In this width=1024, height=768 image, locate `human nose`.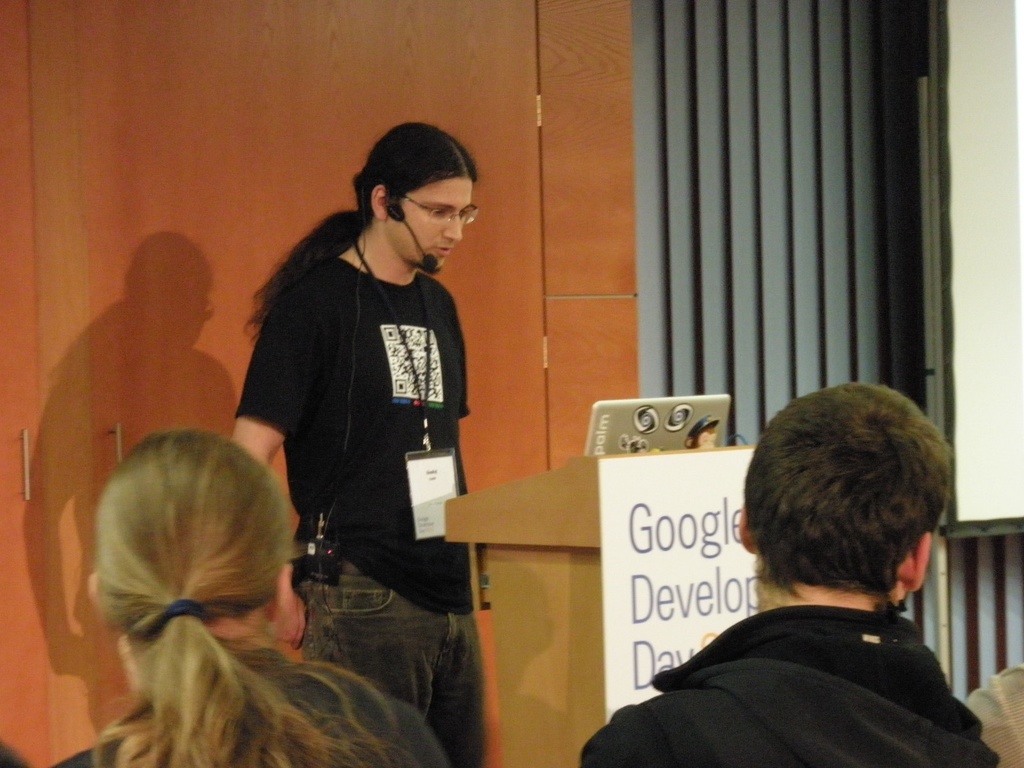
Bounding box: detection(444, 218, 461, 242).
